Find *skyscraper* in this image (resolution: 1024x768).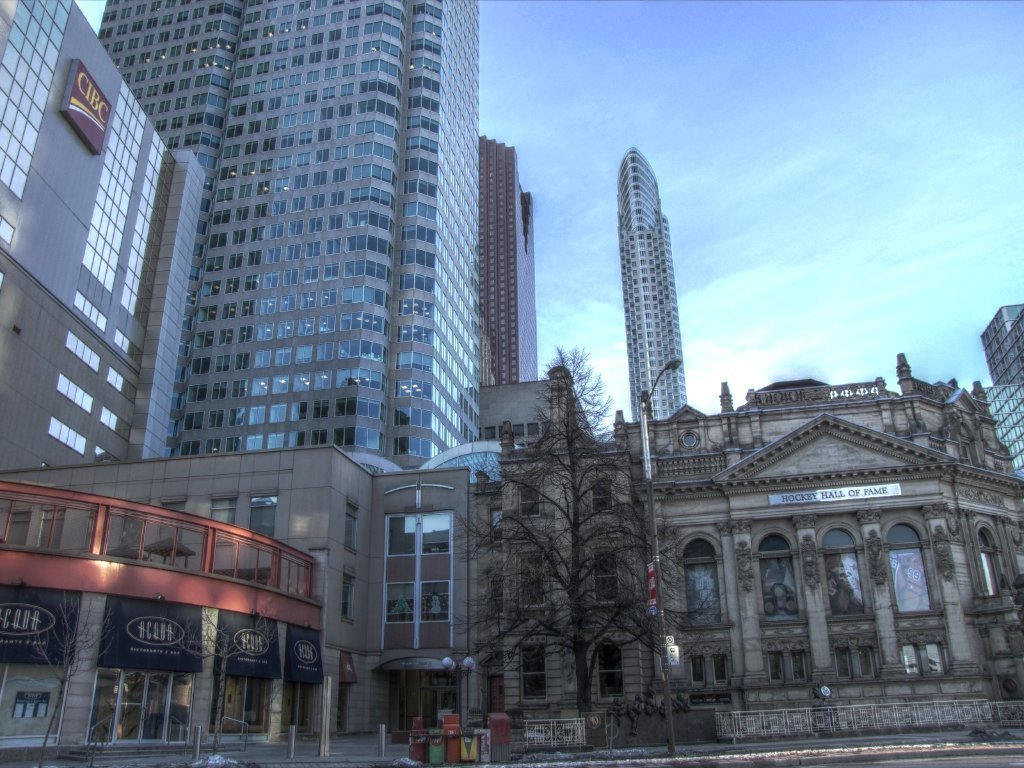
BBox(0, 0, 207, 470).
